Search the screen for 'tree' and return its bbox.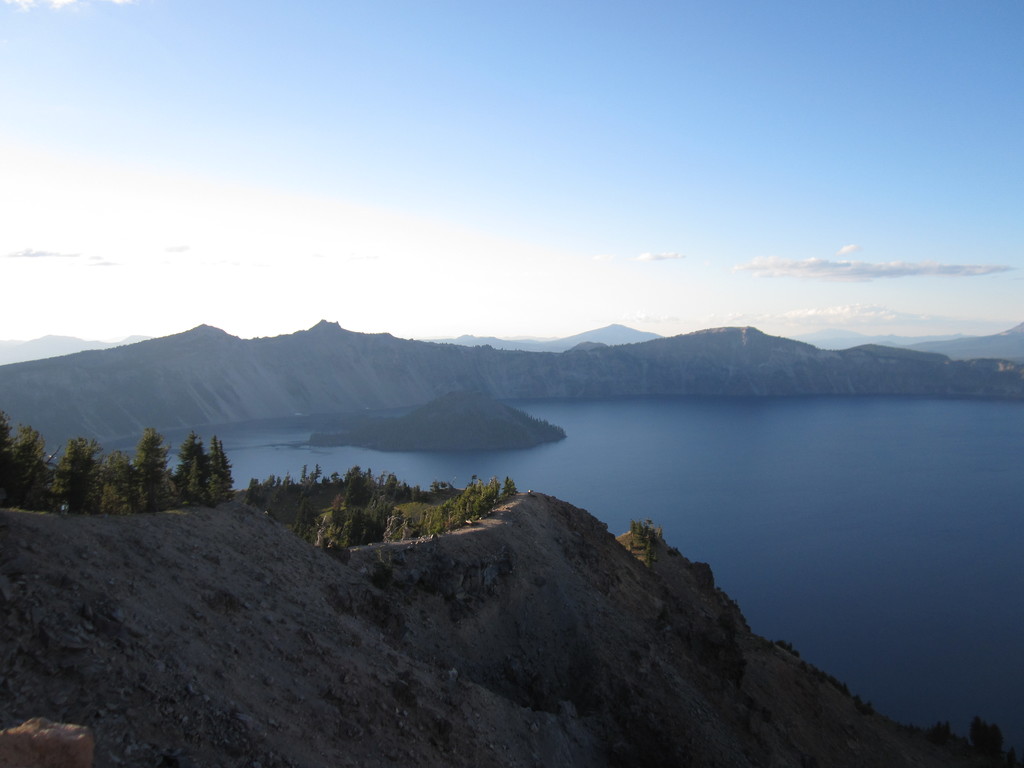
Found: crop(63, 435, 108, 524).
